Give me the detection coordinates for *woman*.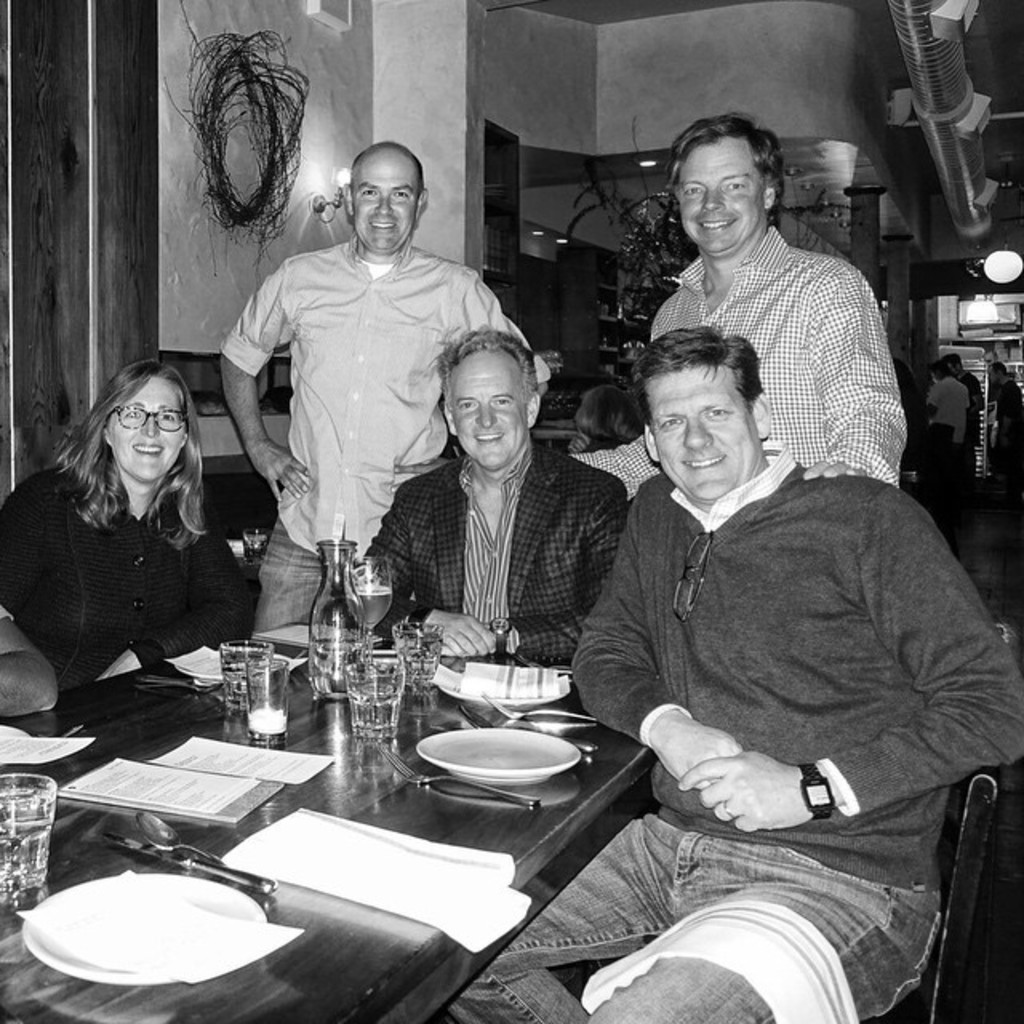
(24,333,262,749).
